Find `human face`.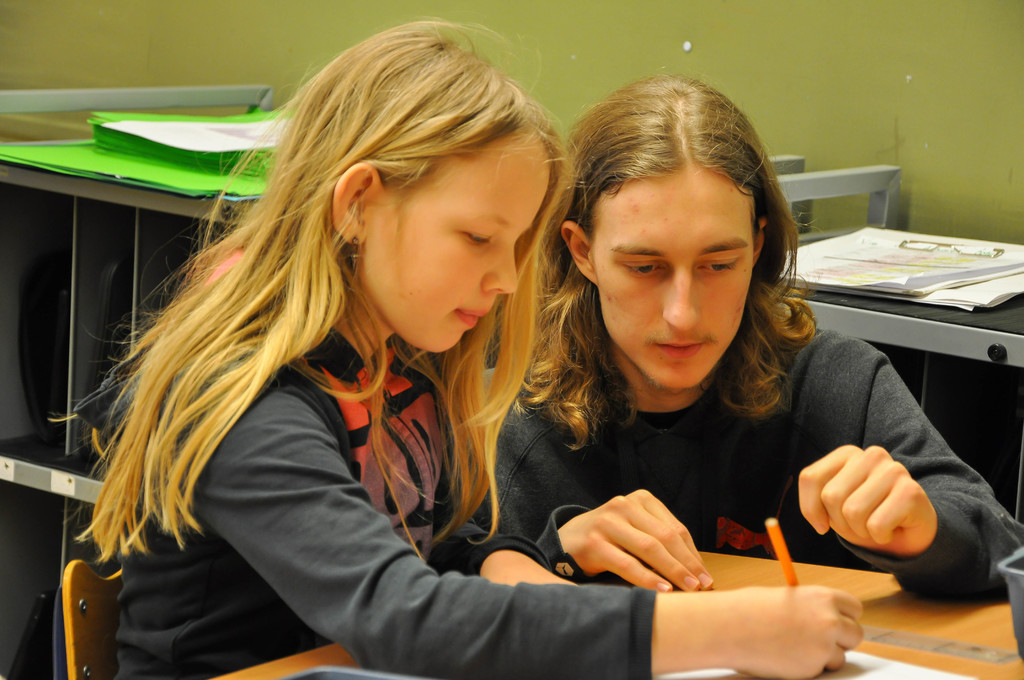
rect(594, 166, 750, 388).
